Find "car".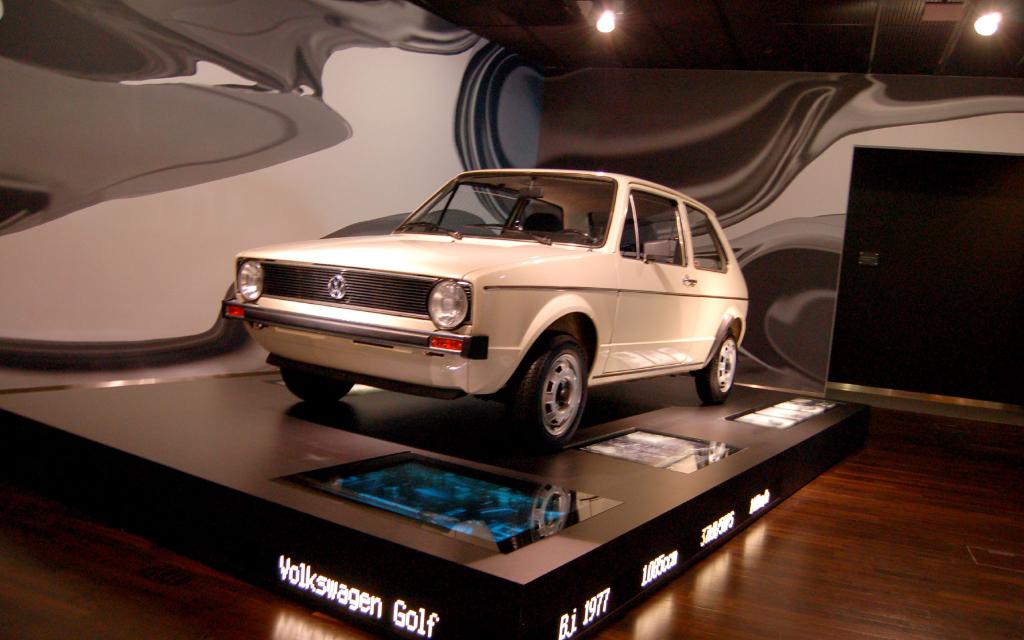
BBox(209, 158, 752, 444).
